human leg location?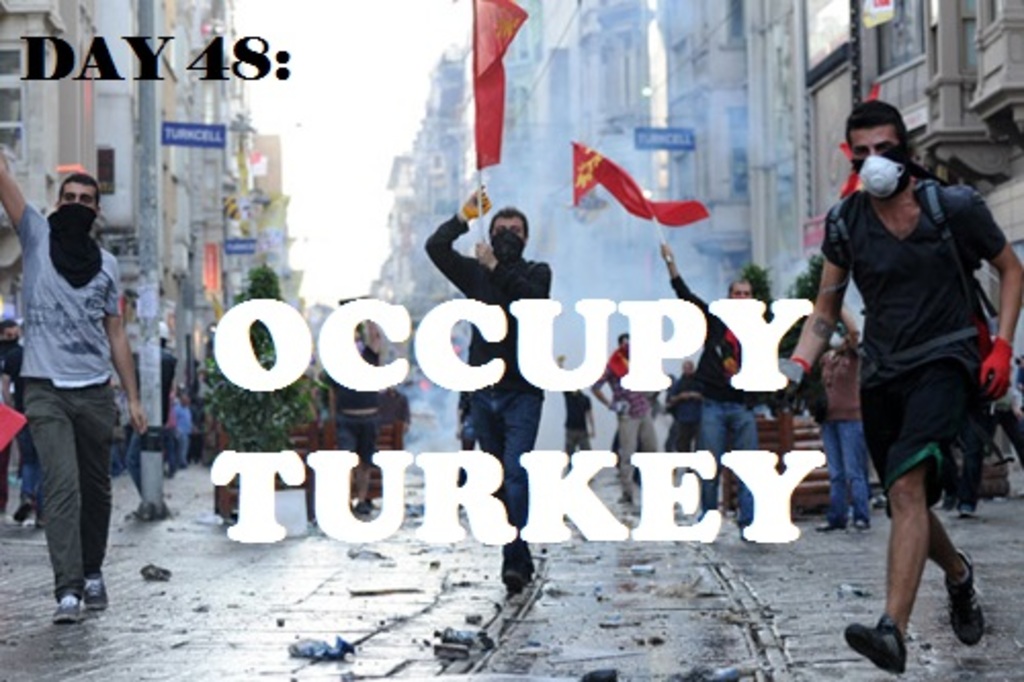
crop(700, 395, 729, 518)
